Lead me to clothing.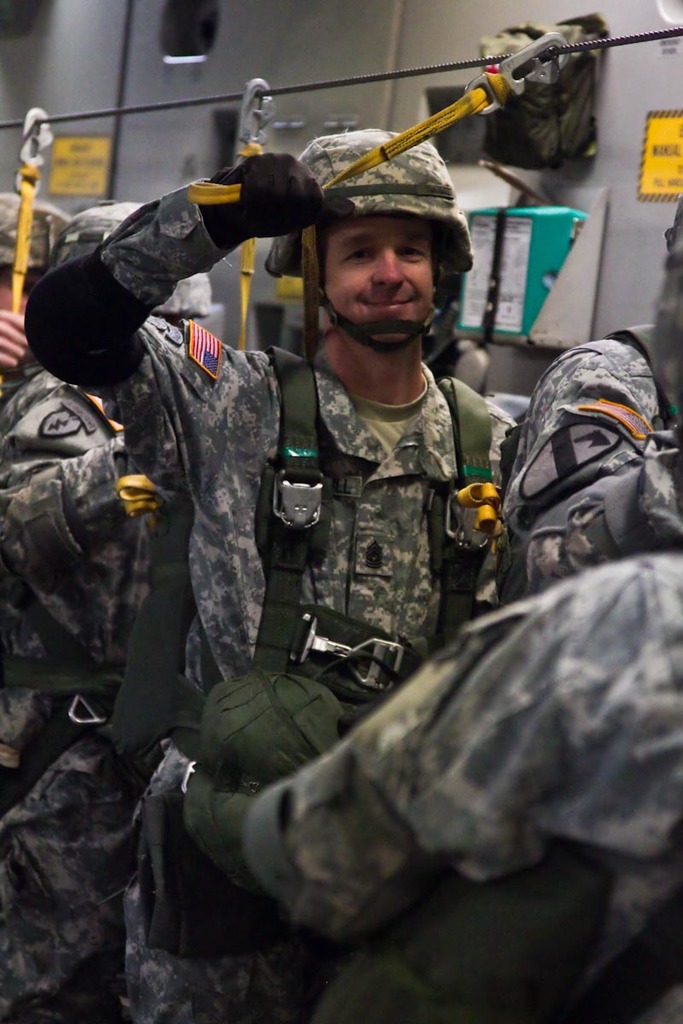
Lead to [0, 706, 165, 1008].
